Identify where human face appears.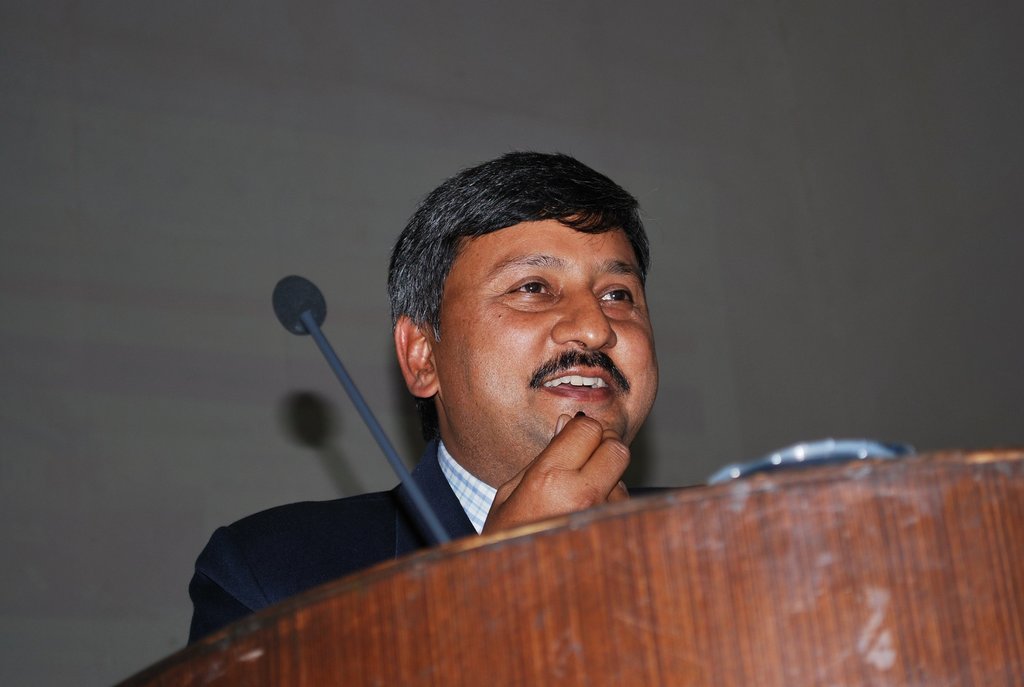
Appears at crop(435, 221, 657, 455).
